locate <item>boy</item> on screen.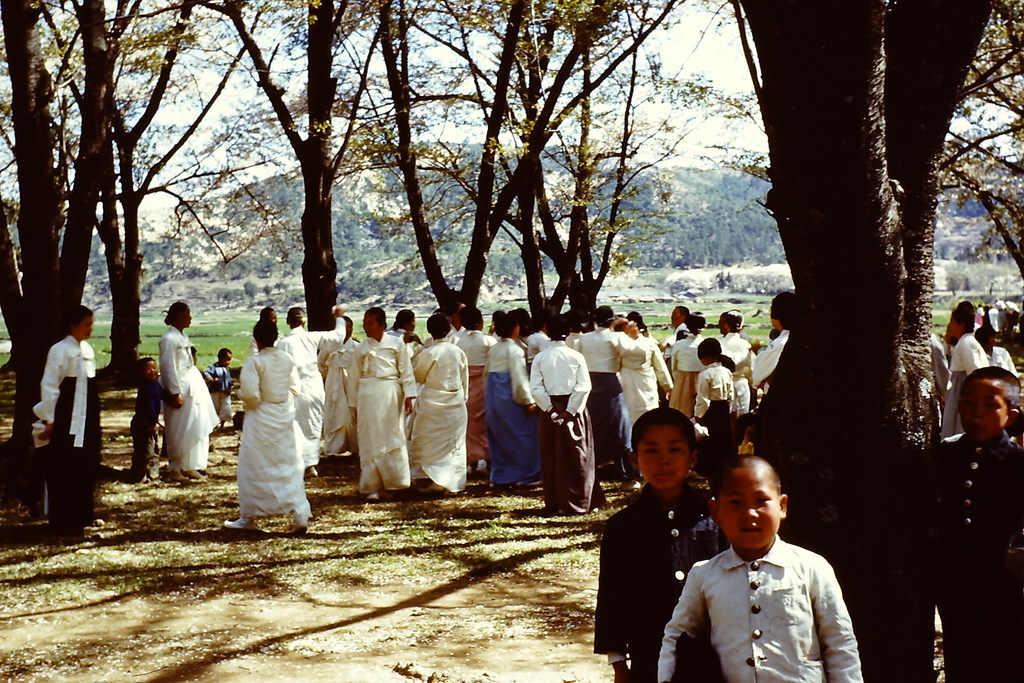
On screen at 125/357/184/483.
